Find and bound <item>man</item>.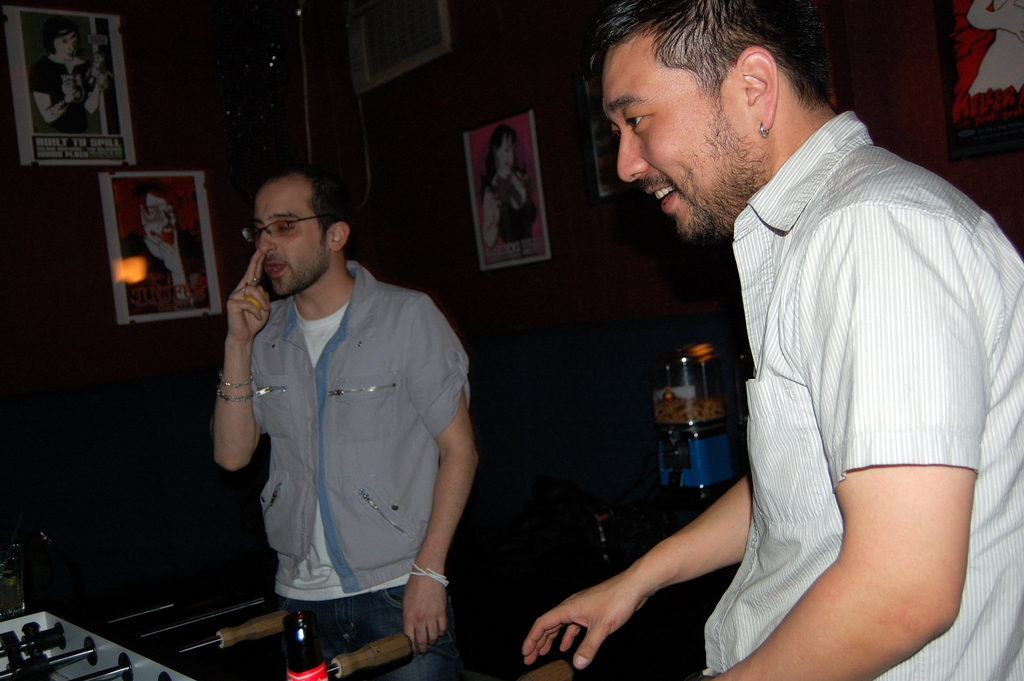
Bound: bbox=[187, 148, 480, 659].
